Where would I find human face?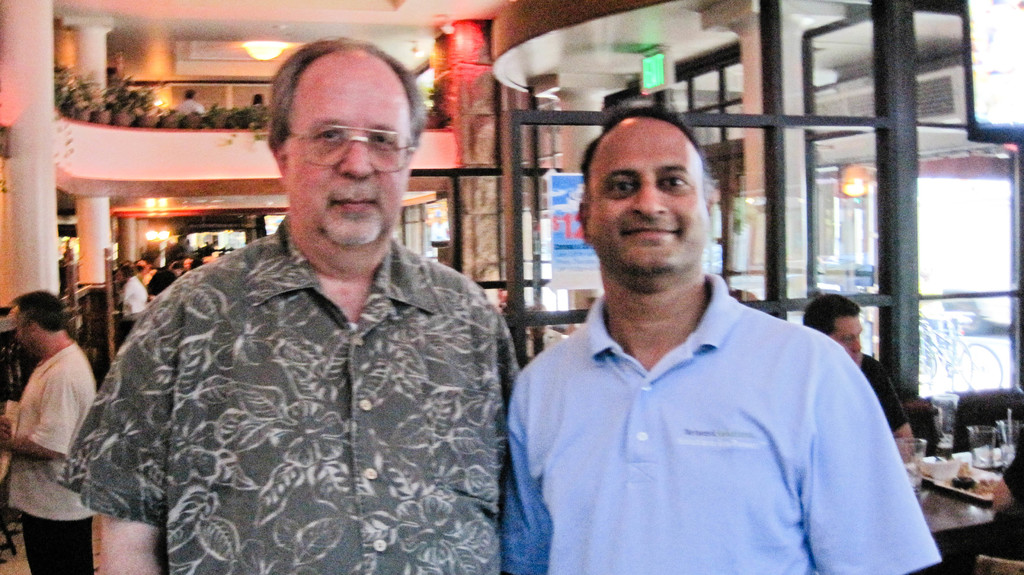
At region(289, 53, 409, 247).
